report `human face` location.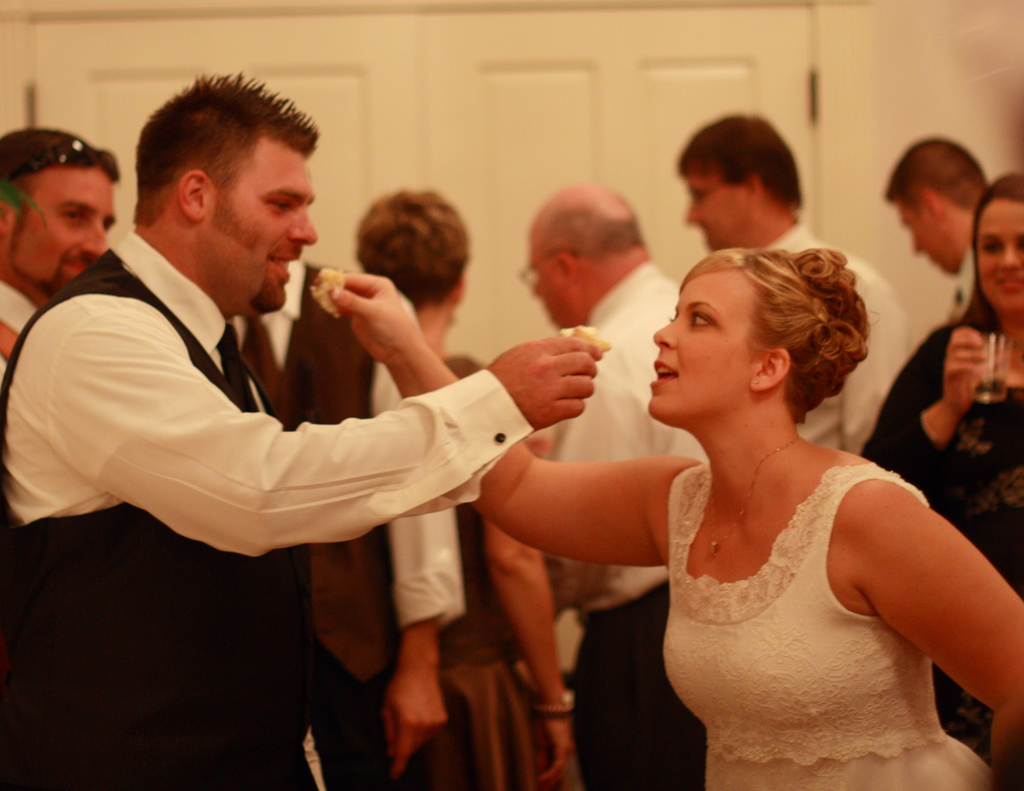
Report: 650:276:754:421.
